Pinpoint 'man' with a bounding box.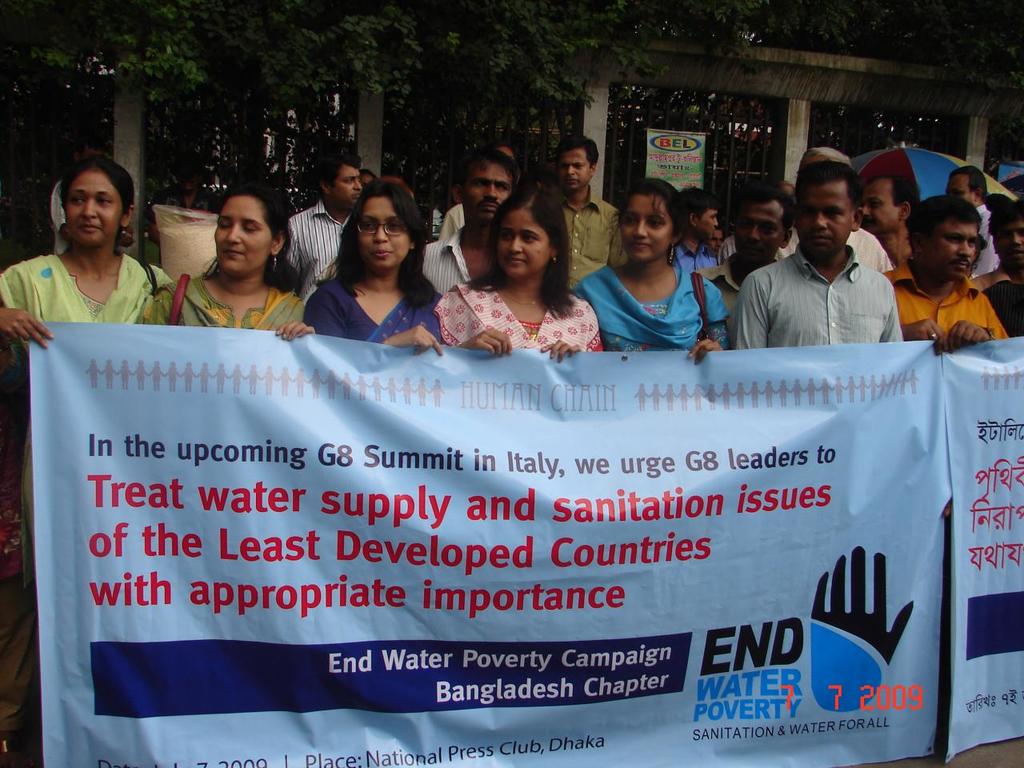
(558,138,619,276).
